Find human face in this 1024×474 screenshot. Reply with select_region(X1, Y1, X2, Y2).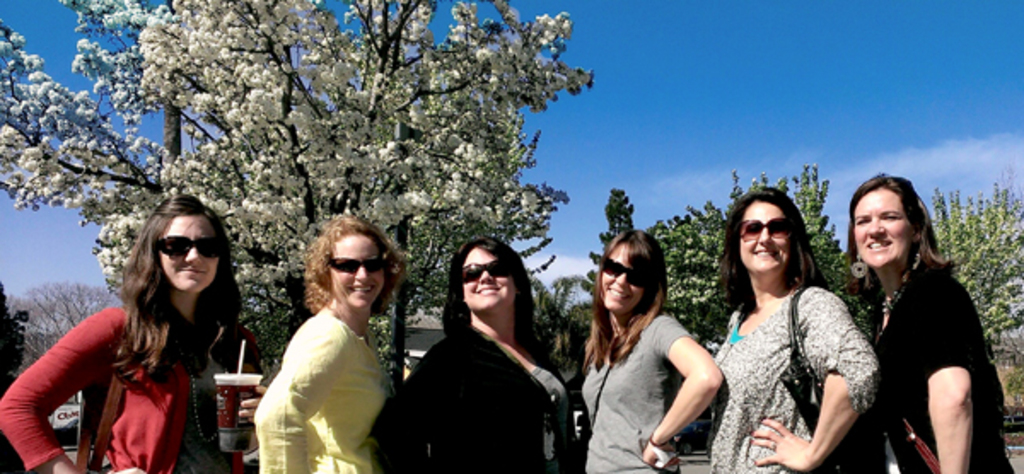
select_region(328, 235, 384, 312).
